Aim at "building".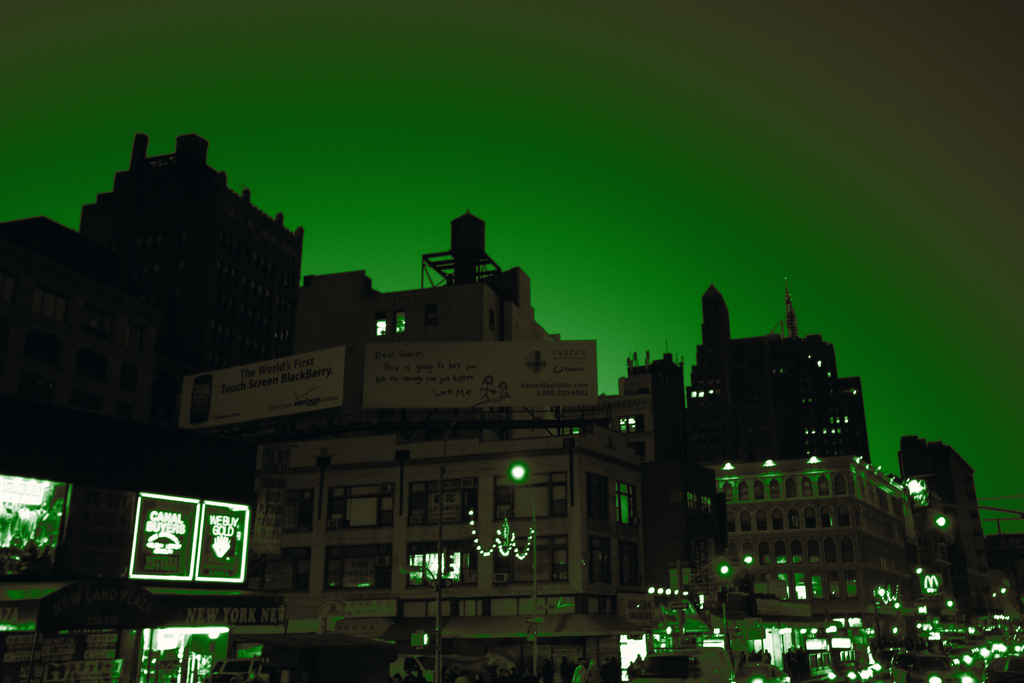
Aimed at {"left": 698, "top": 441, "right": 934, "bottom": 636}.
